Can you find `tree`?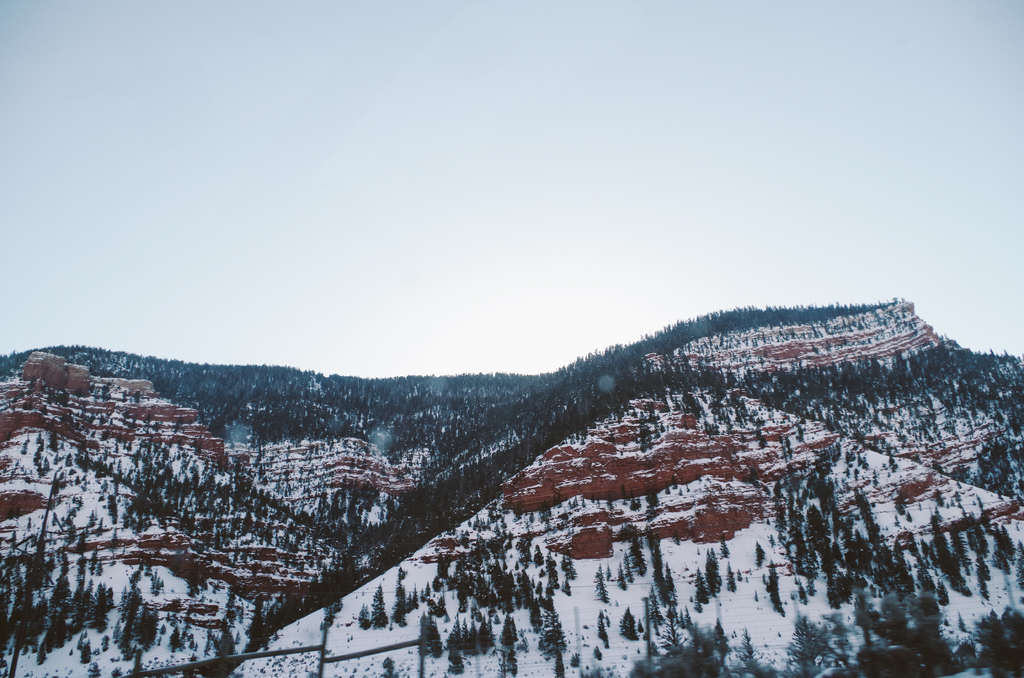
Yes, bounding box: {"left": 182, "top": 618, "right": 190, "bottom": 631}.
